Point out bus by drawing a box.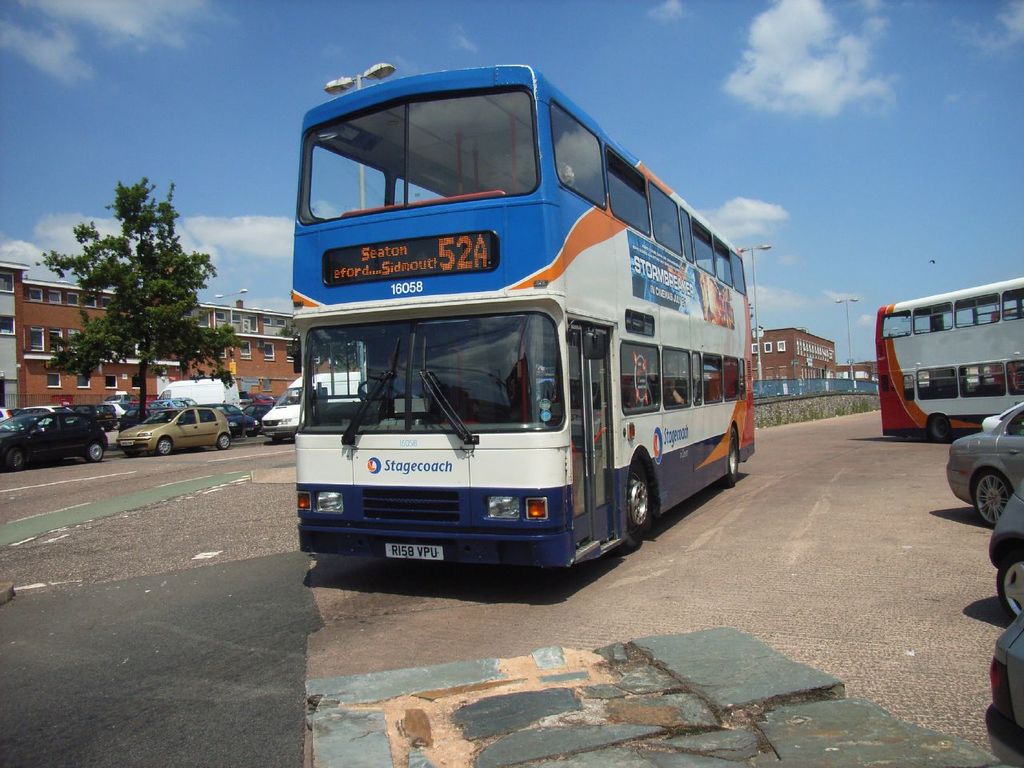
bbox(872, 274, 1023, 444).
